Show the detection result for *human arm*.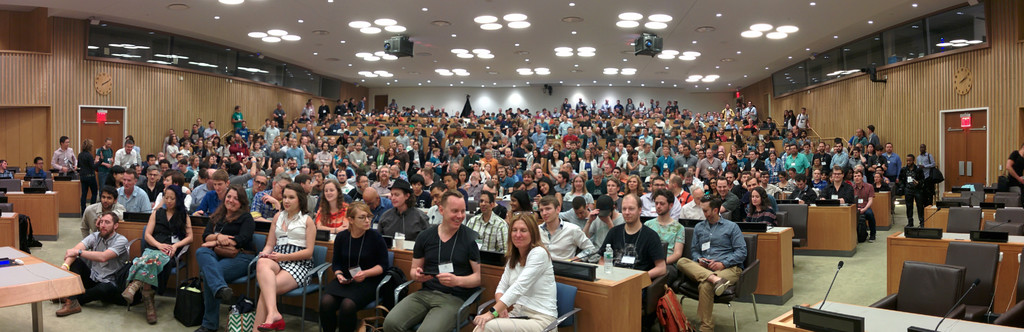
<region>711, 220, 748, 271</region>.
